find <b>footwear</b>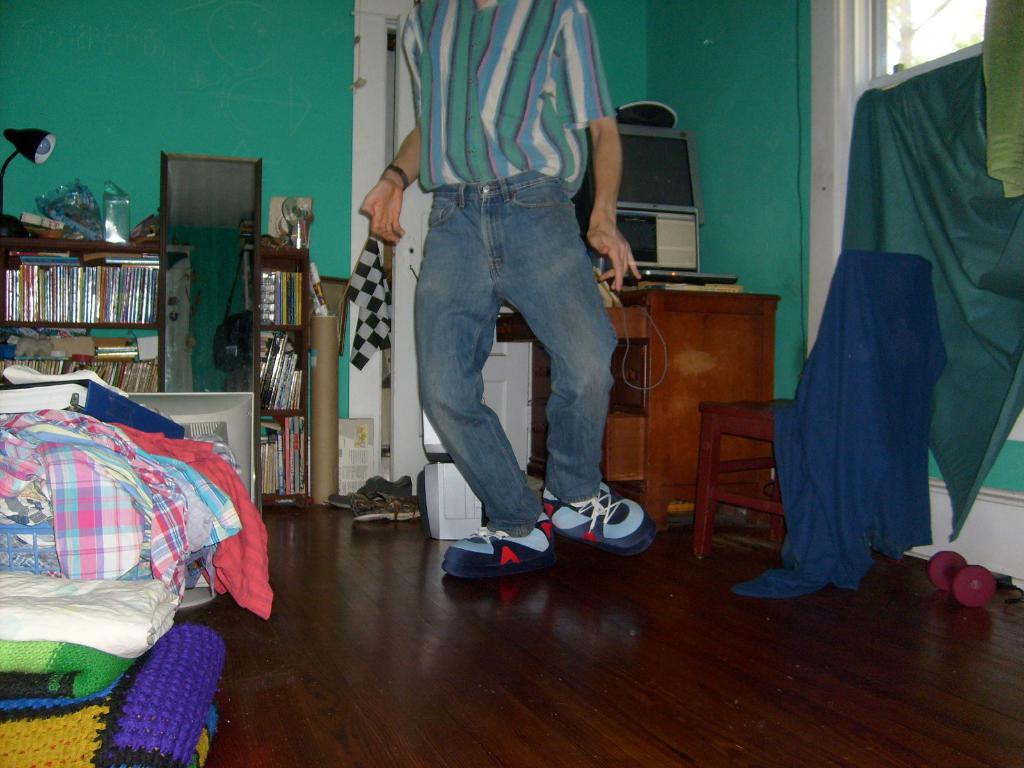
bbox(351, 494, 422, 522)
